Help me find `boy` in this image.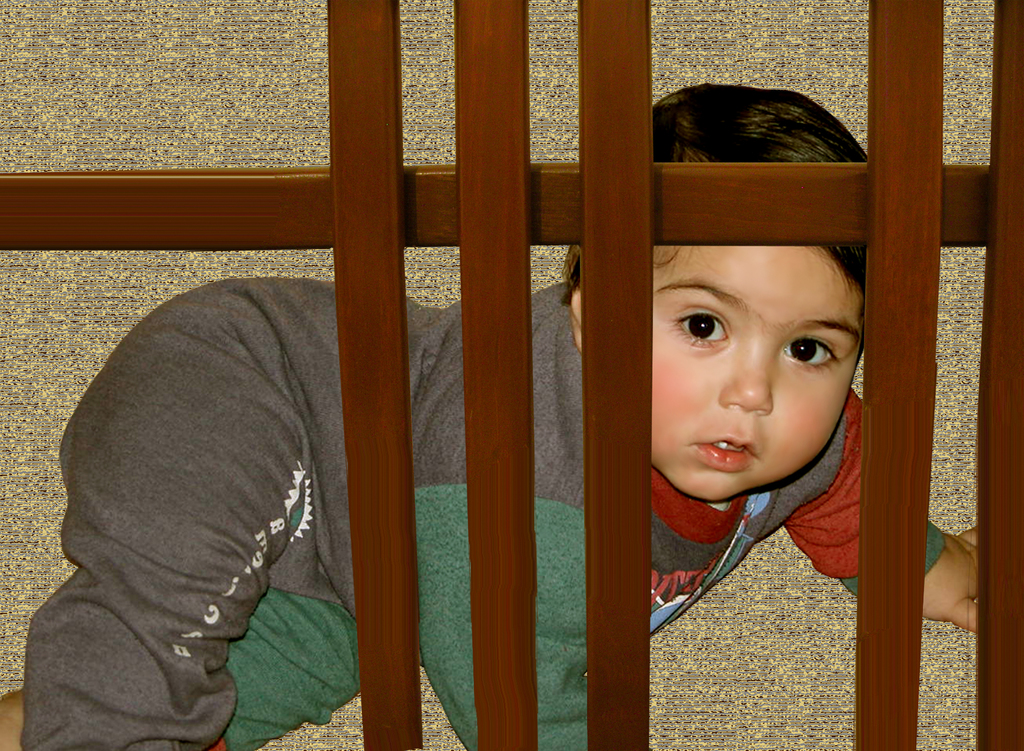
Found it: (0,83,980,748).
